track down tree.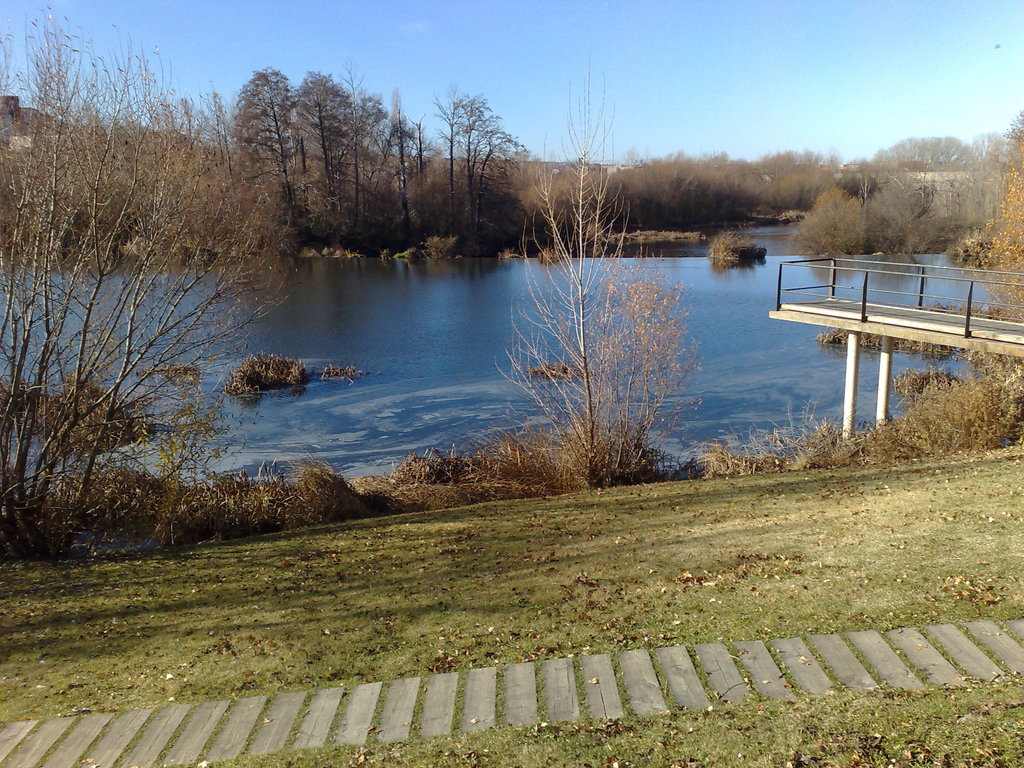
Tracked to (282, 61, 362, 253).
